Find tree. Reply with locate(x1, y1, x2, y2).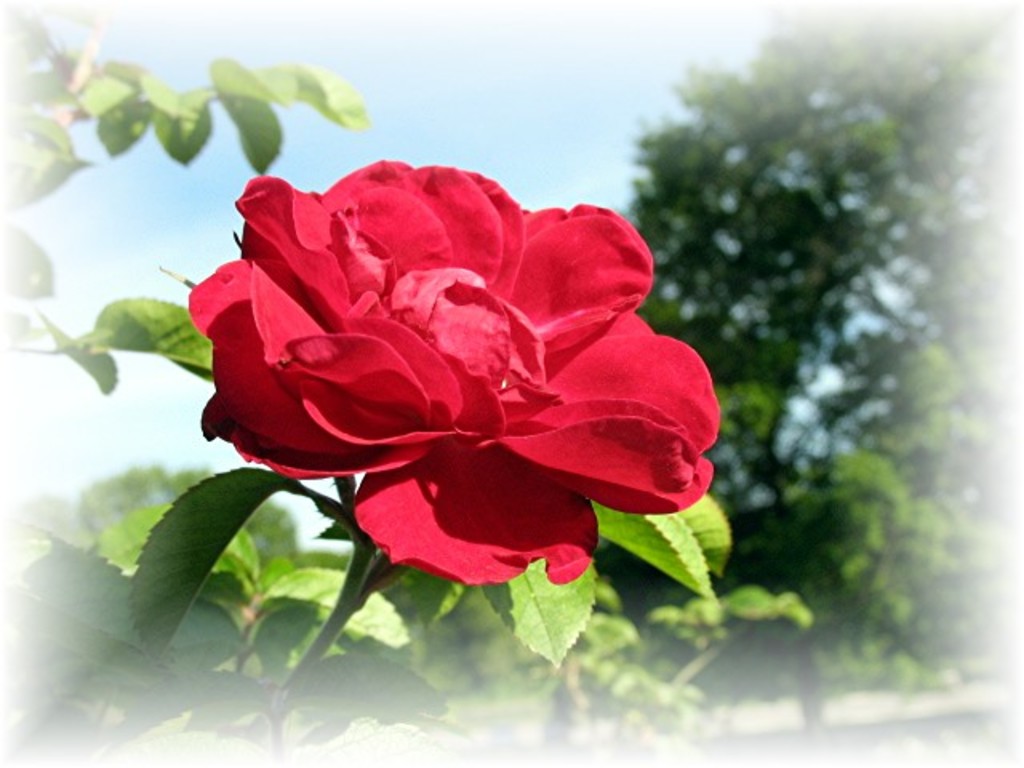
locate(162, 155, 717, 739).
